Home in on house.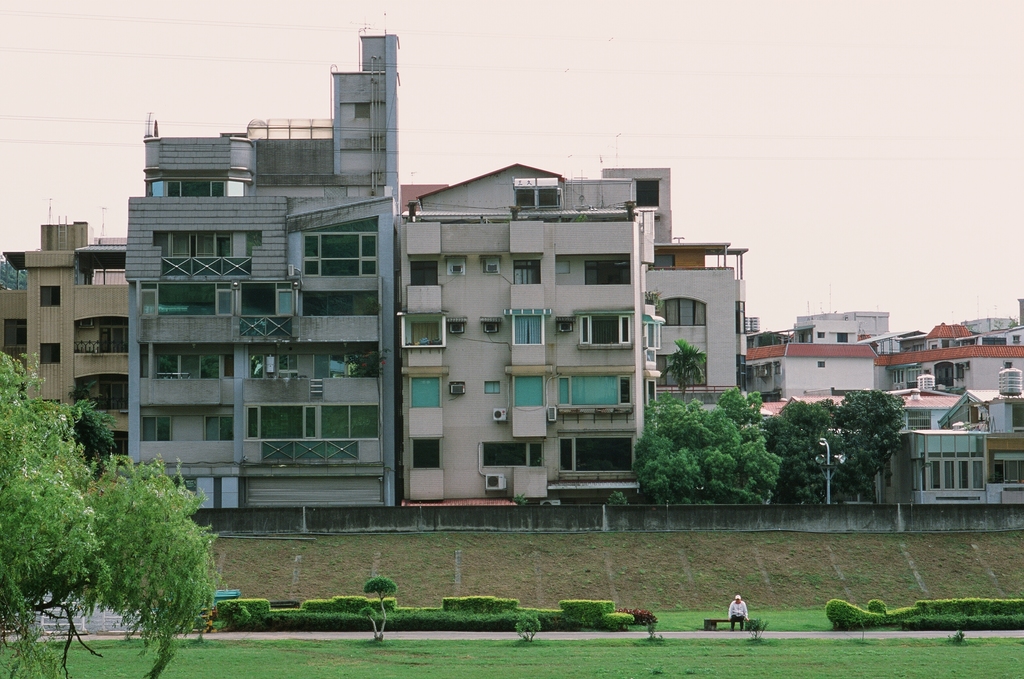
Homed in at BBox(634, 246, 752, 456).
